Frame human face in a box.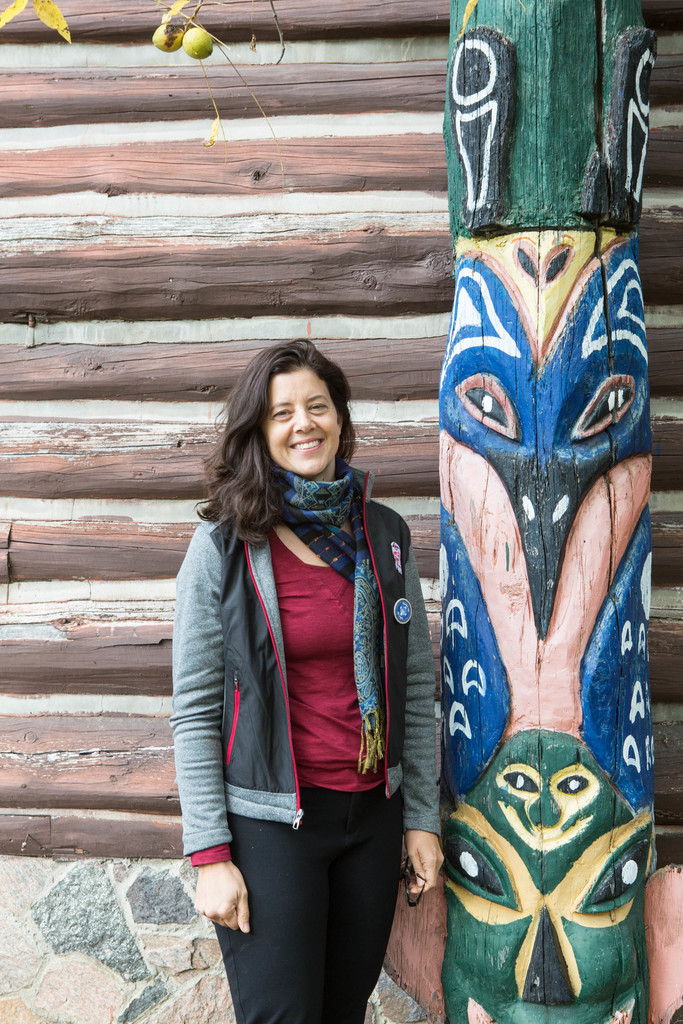
[left=263, top=365, right=346, bottom=477].
